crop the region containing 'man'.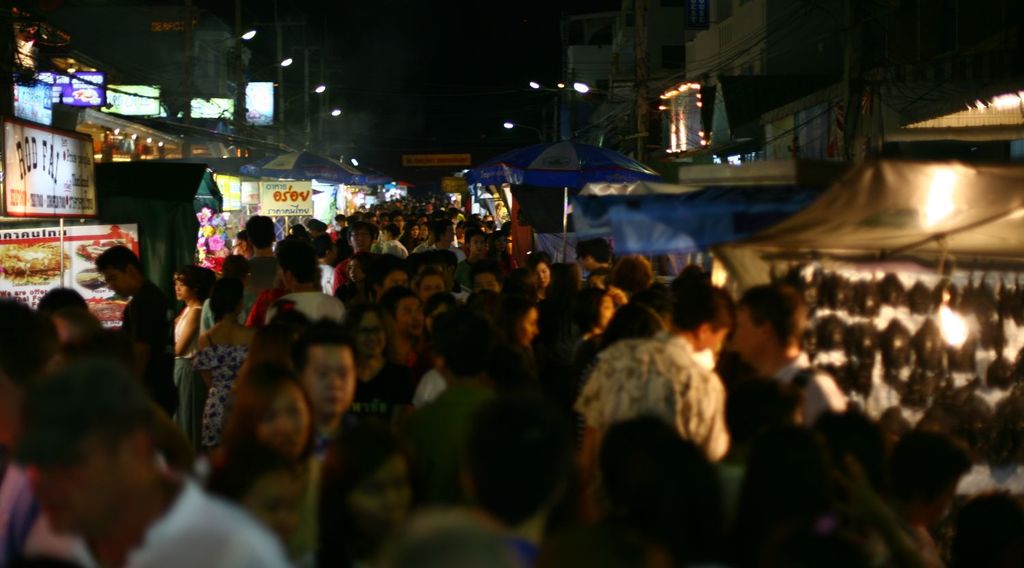
Crop region: {"left": 271, "top": 242, "right": 342, "bottom": 320}.
